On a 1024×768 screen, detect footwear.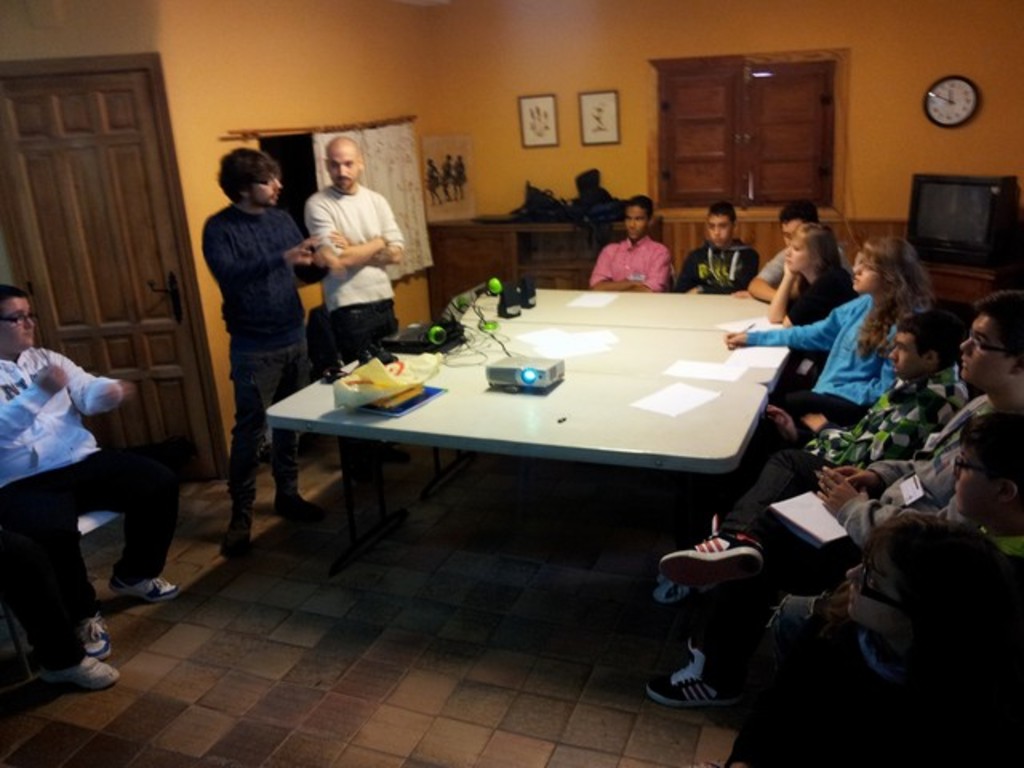
bbox=[653, 578, 702, 603].
